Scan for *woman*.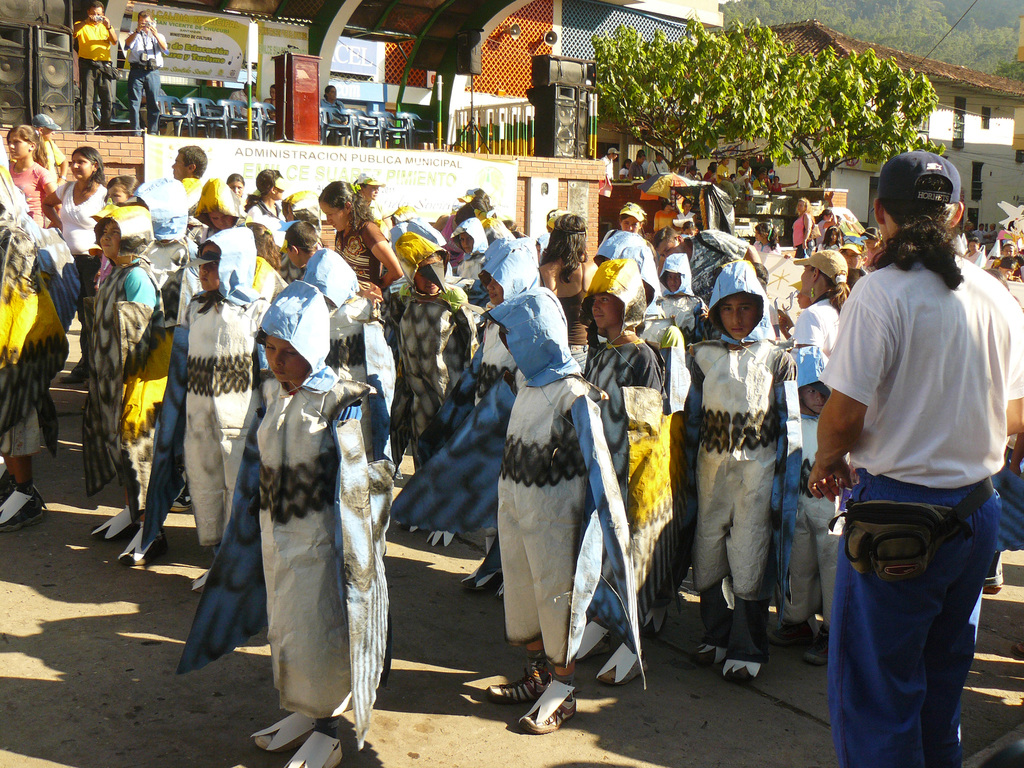
Scan result: rect(316, 179, 399, 291).
